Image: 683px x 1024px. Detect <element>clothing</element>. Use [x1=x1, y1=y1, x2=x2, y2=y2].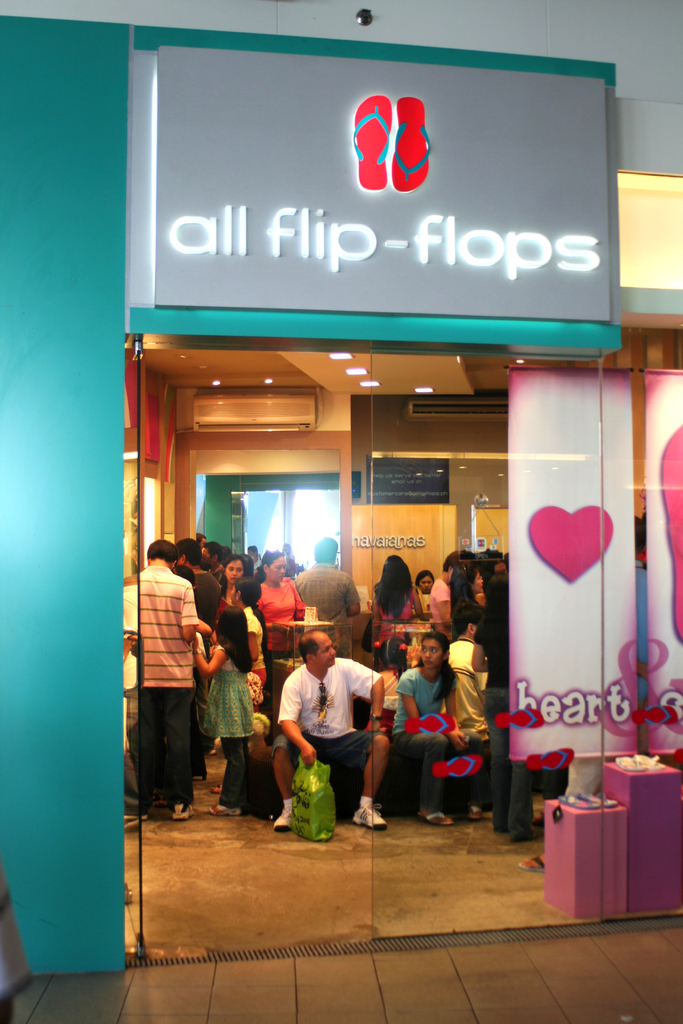
[x1=276, y1=659, x2=384, y2=767].
